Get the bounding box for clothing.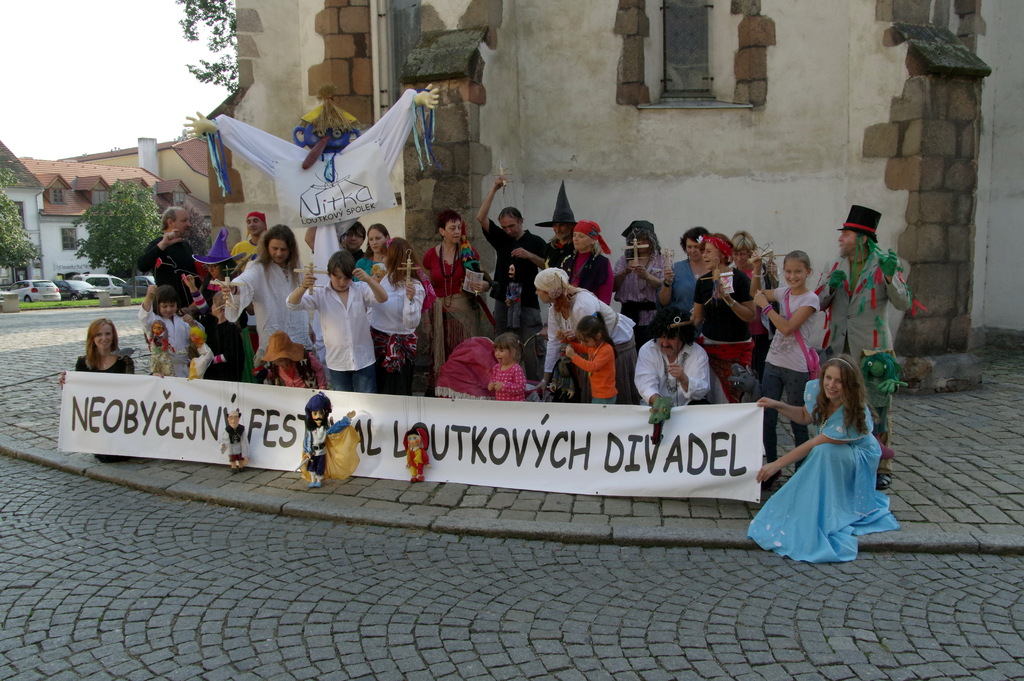
[537, 282, 634, 391].
